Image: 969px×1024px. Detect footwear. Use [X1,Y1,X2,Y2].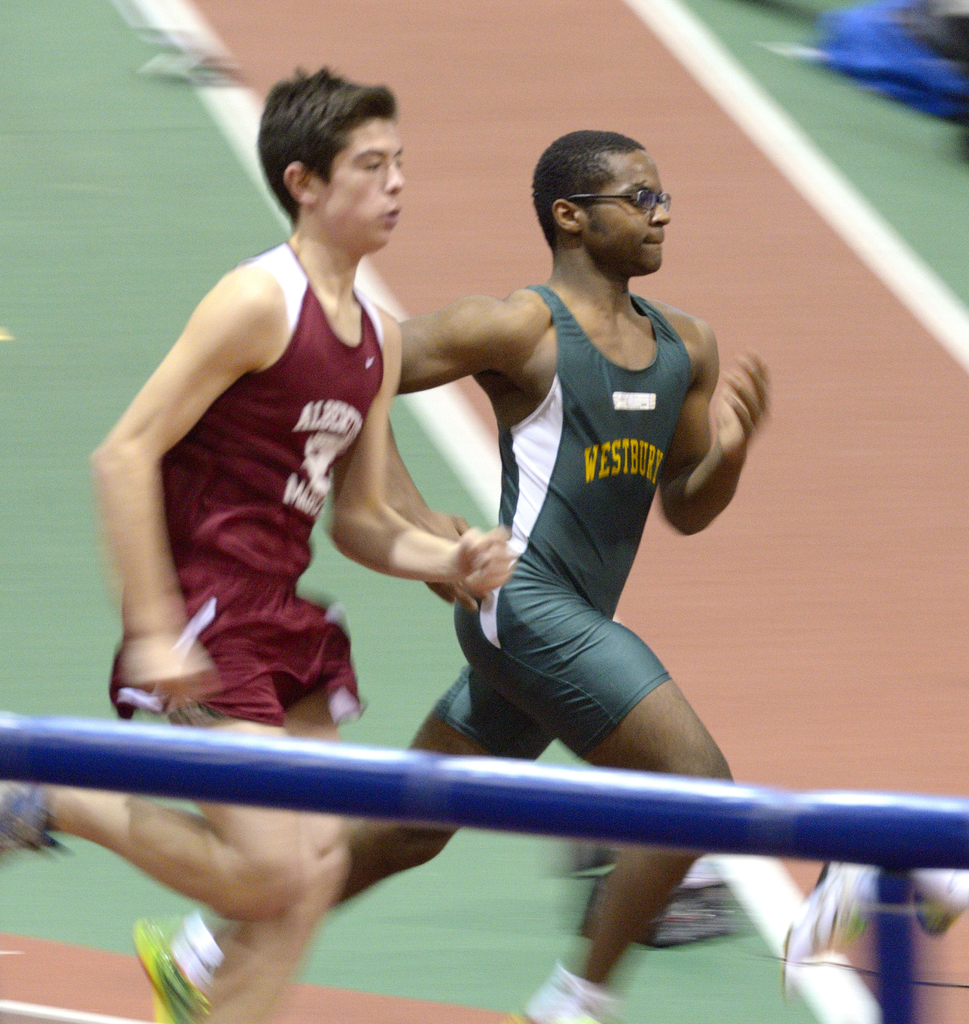
[0,777,58,858].
